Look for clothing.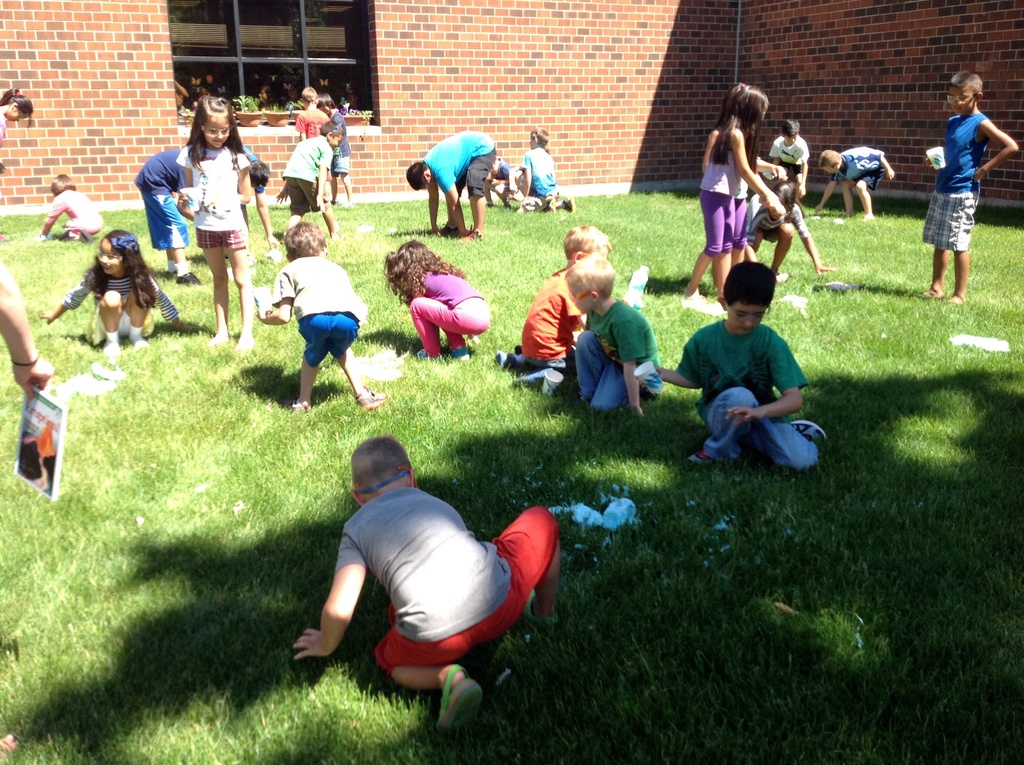
Found: detection(694, 127, 739, 255).
